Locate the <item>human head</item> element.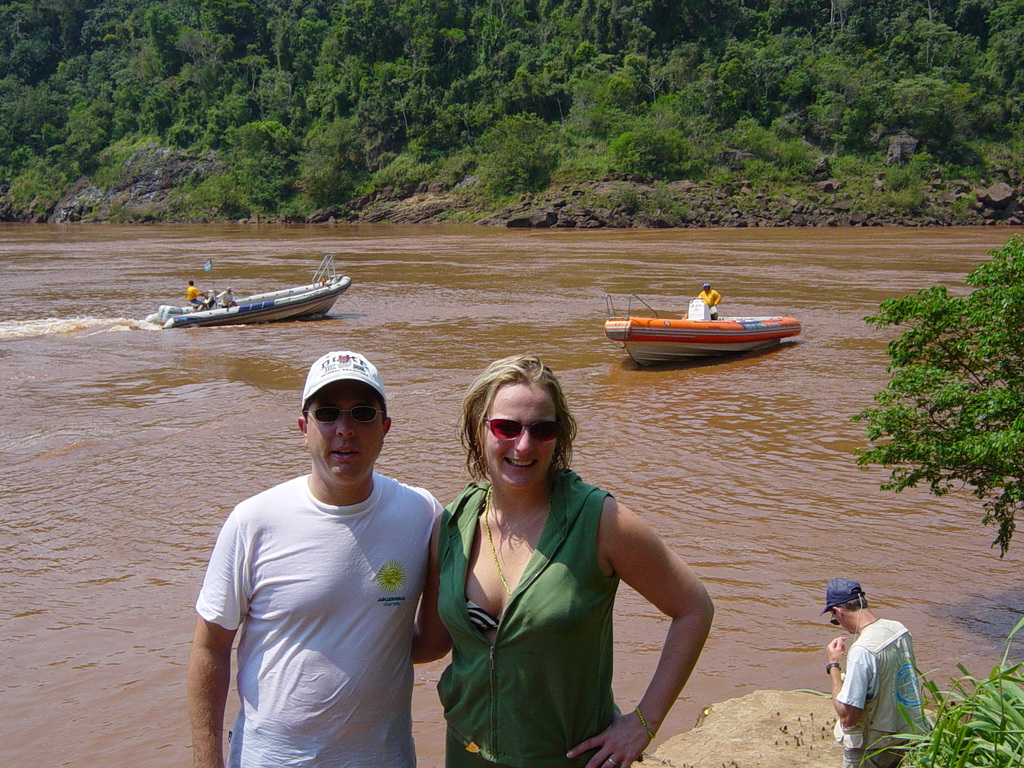
Element bbox: 467/352/566/488.
